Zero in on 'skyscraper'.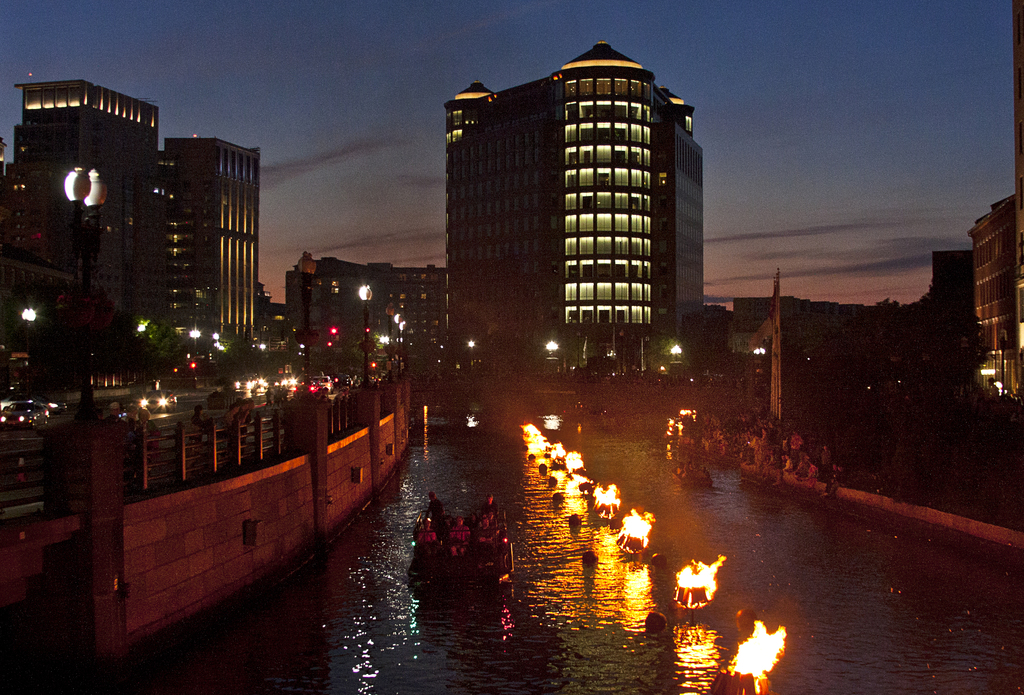
Zeroed in: box=[0, 78, 259, 373].
